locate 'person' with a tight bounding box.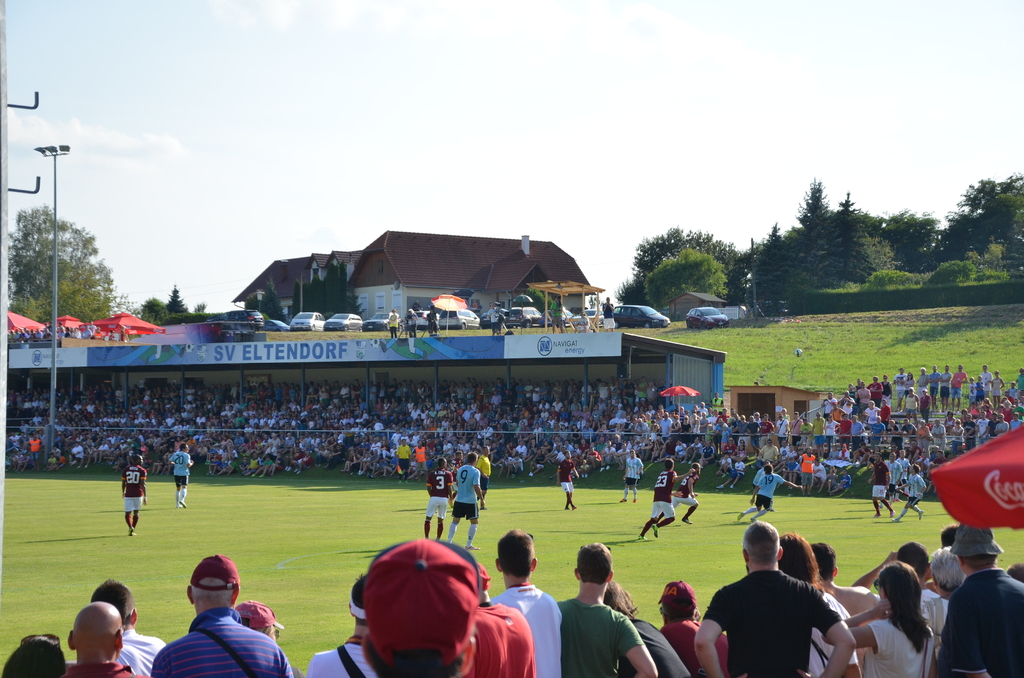
<bbox>619, 449, 640, 507</bbox>.
